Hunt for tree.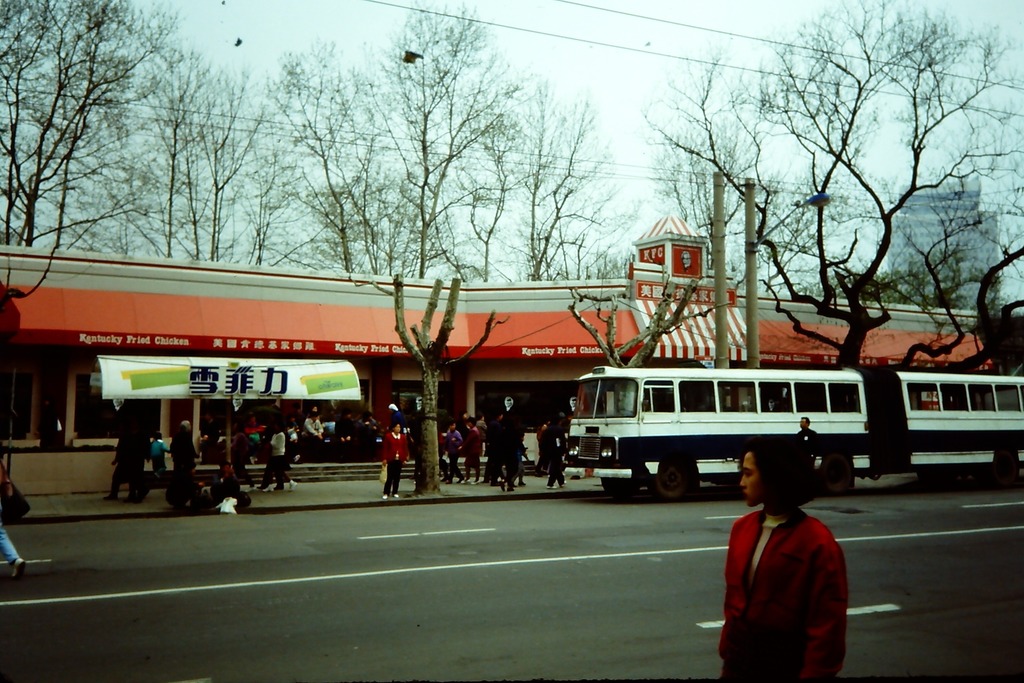
Hunted down at crop(342, 273, 508, 498).
